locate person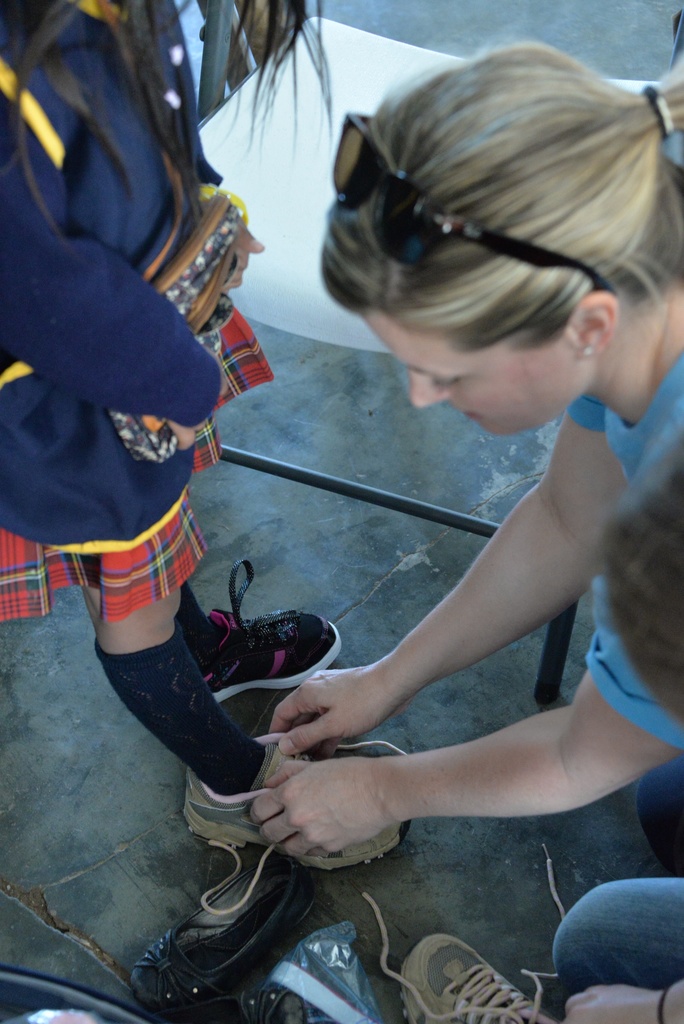
box=[0, 0, 416, 916]
